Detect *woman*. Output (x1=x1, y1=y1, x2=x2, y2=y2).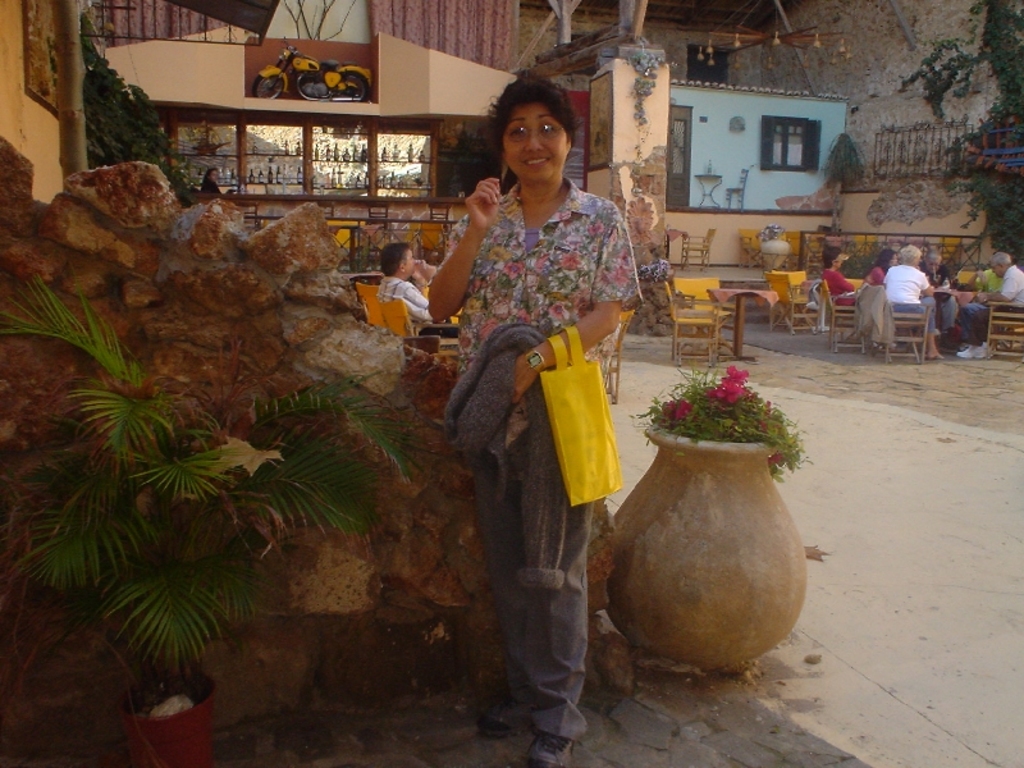
(x1=819, y1=247, x2=864, y2=305).
